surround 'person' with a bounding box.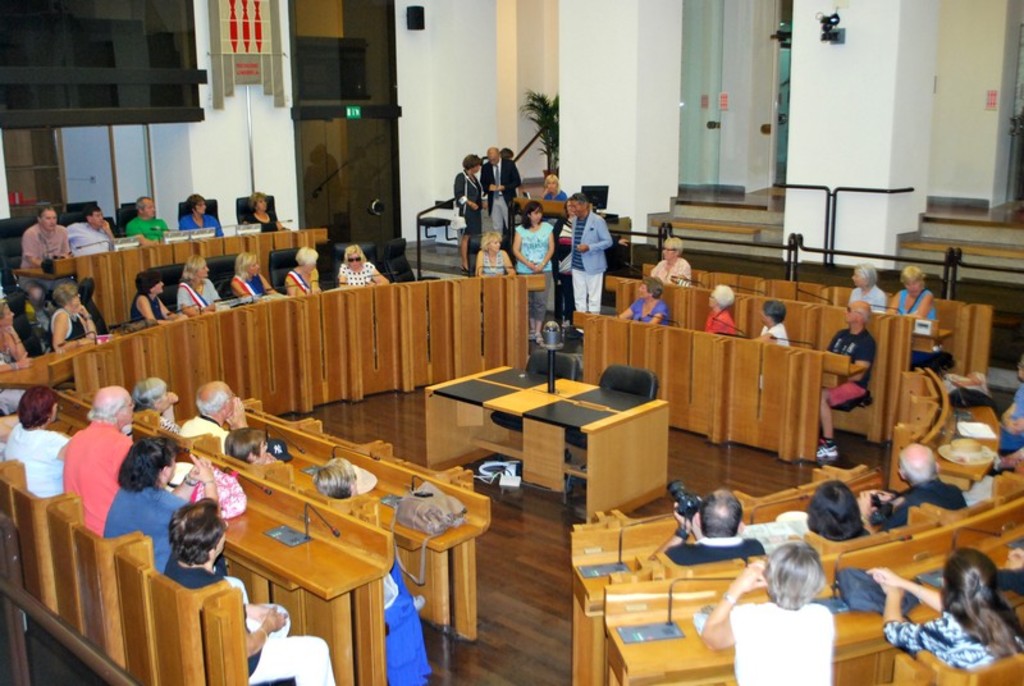
locate(180, 195, 225, 234).
